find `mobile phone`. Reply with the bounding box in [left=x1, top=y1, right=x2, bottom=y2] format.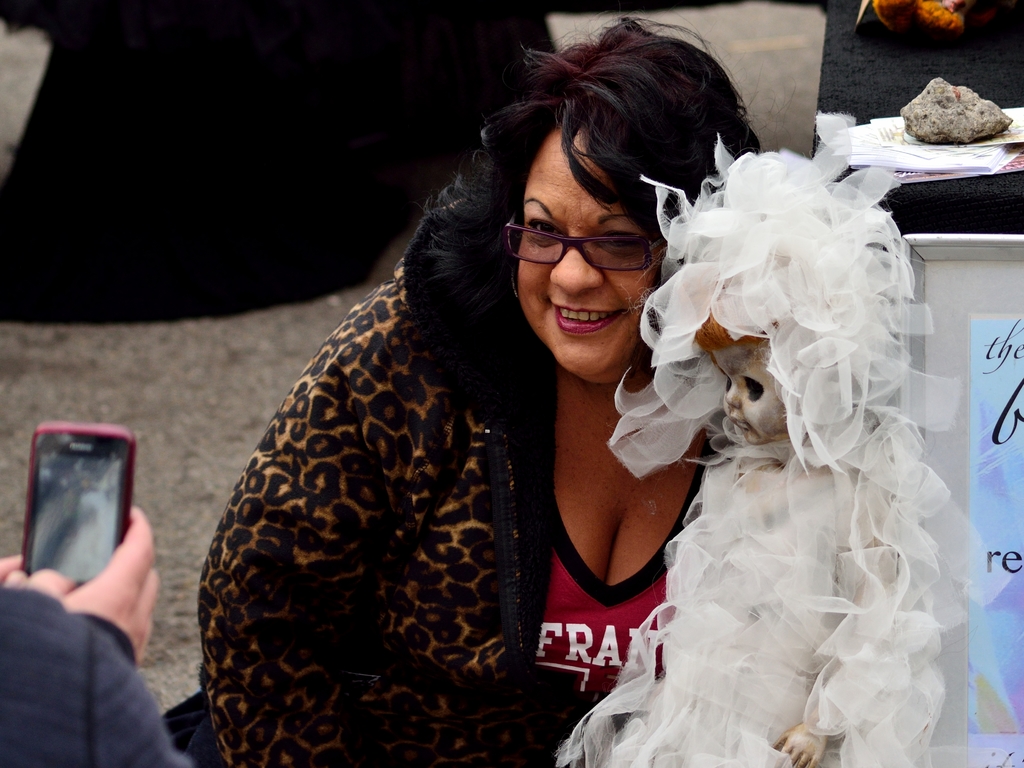
[left=20, top=435, right=148, bottom=648].
